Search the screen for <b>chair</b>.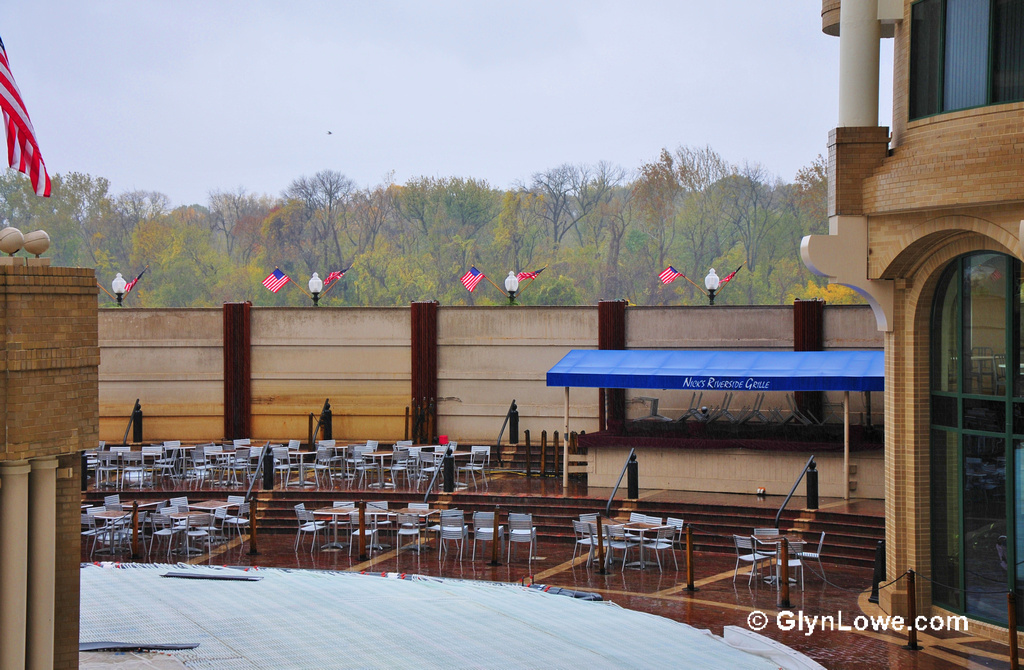
Found at 963, 347, 988, 388.
